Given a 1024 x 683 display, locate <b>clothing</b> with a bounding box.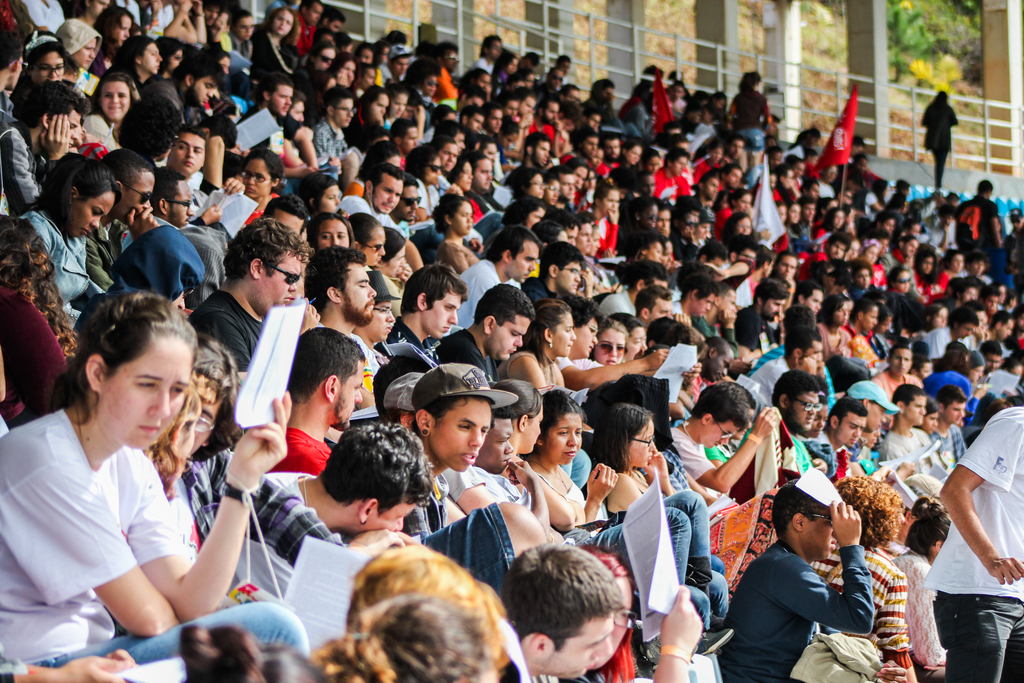
Located: [0,409,202,673].
